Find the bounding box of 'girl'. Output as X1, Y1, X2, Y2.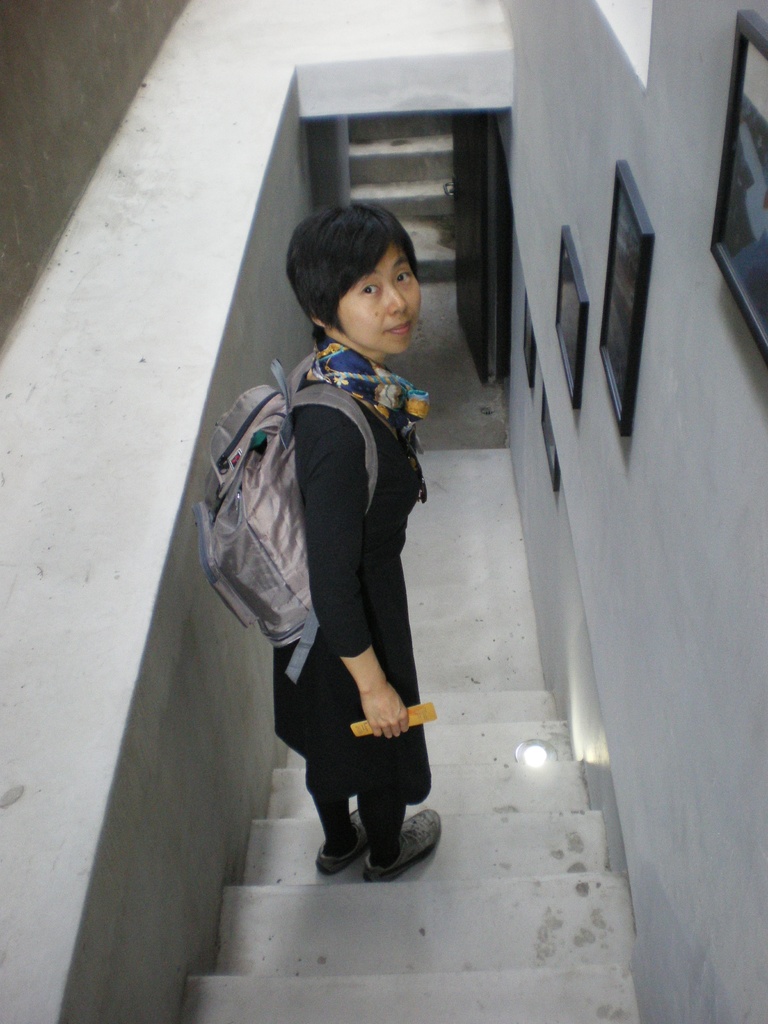
190, 195, 444, 888.
